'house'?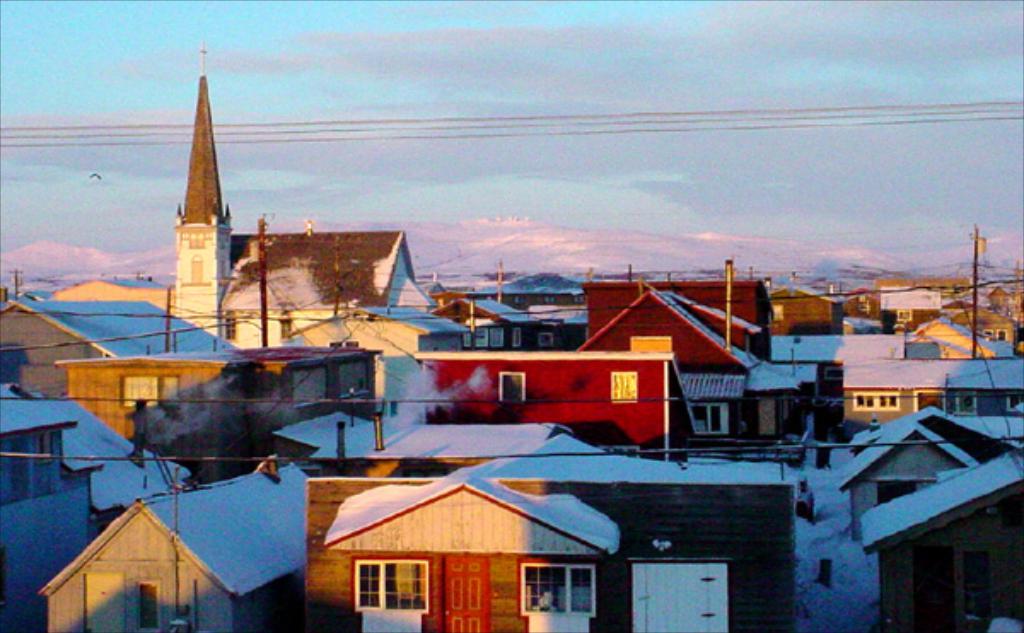
BBox(39, 464, 309, 631)
